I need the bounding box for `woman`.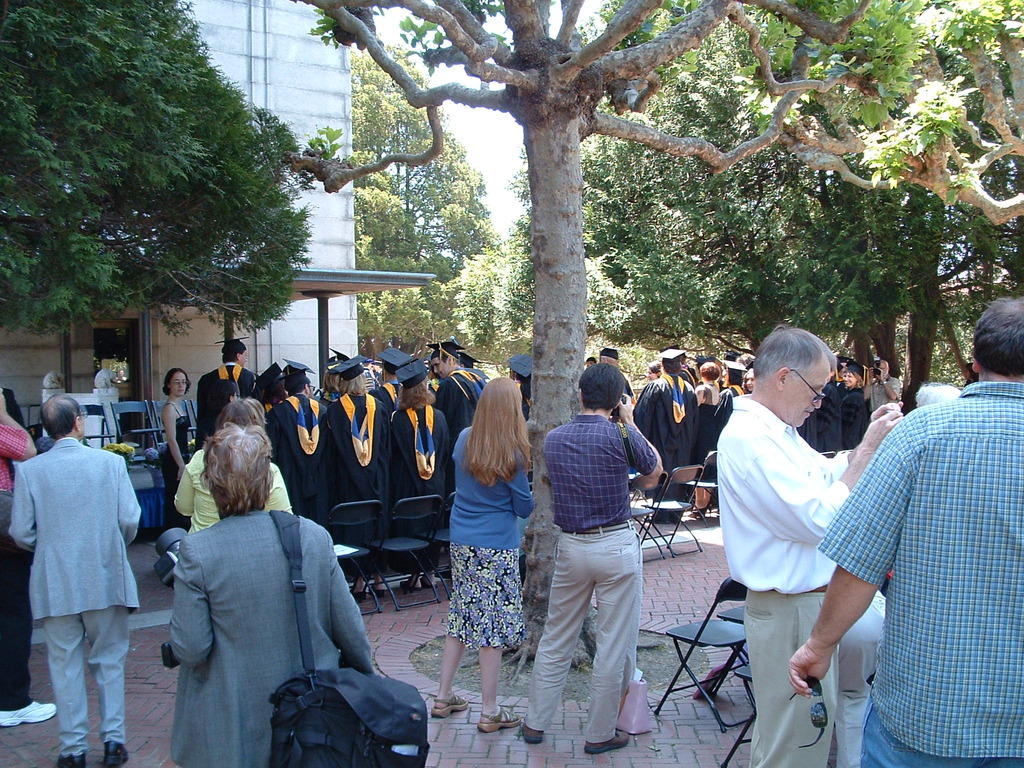
Here it is: crop(164, 366, 193, 530).
